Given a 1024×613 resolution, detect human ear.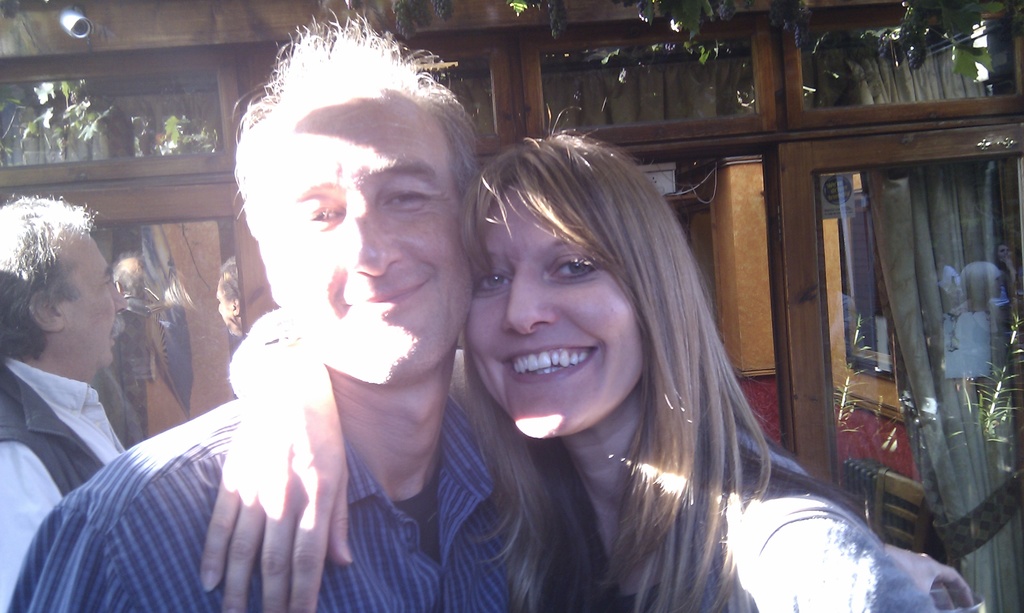
<bbox>29, 289, 67, 332</bbox>.
